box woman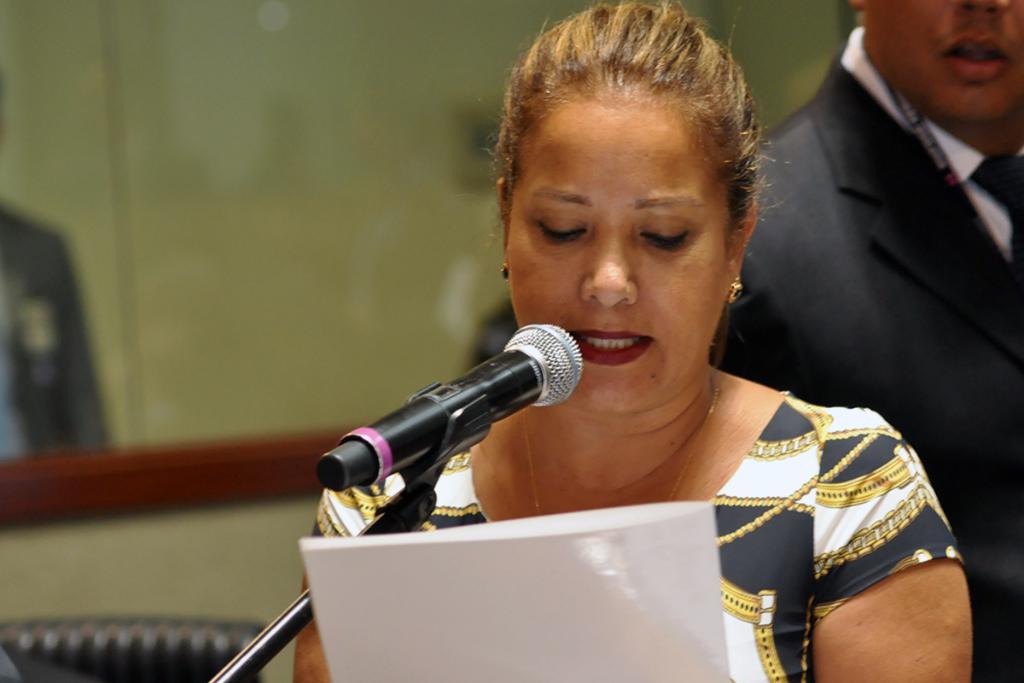
[left=282, top=0, right=974, bottom=682]
